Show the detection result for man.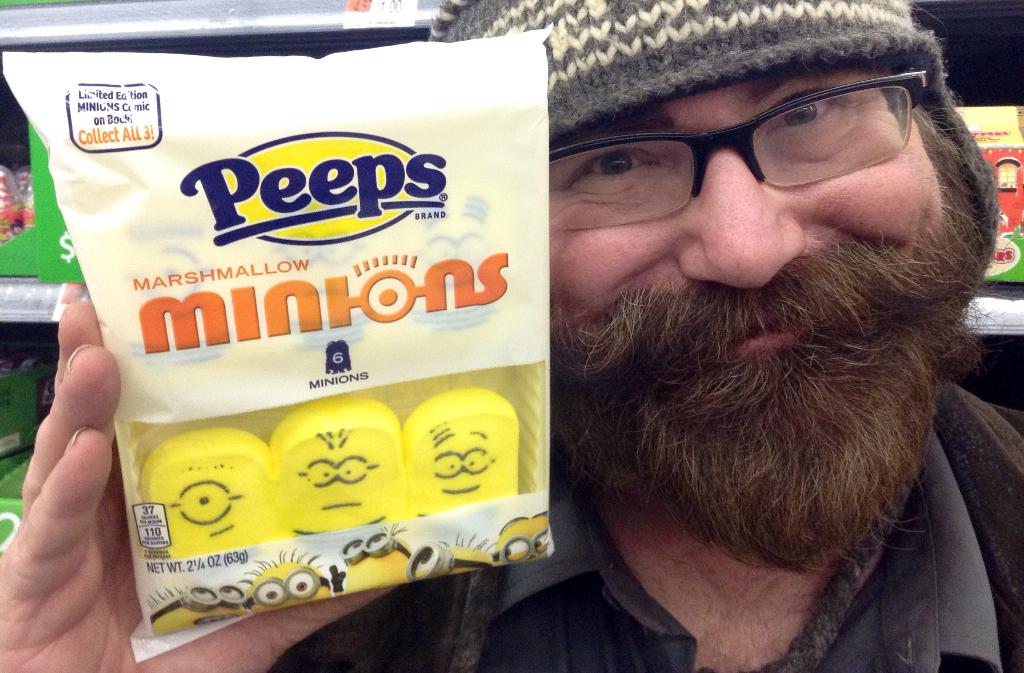
(0, 0, 1023, 672).
